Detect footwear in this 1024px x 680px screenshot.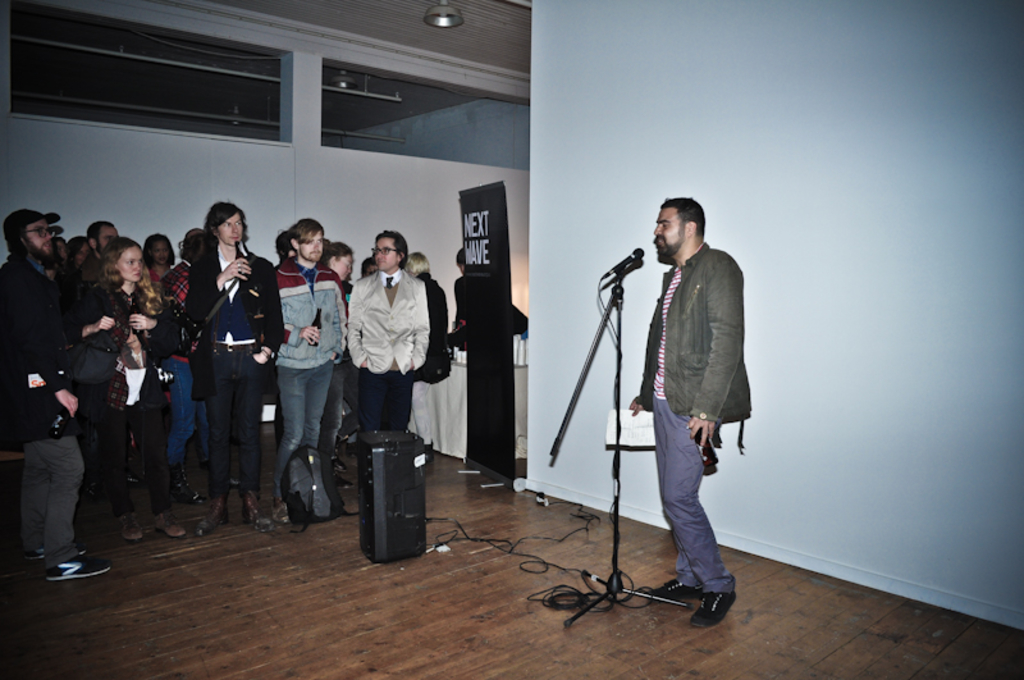
Detection: (x1=41, y1=555, x2=111, y2=581).
